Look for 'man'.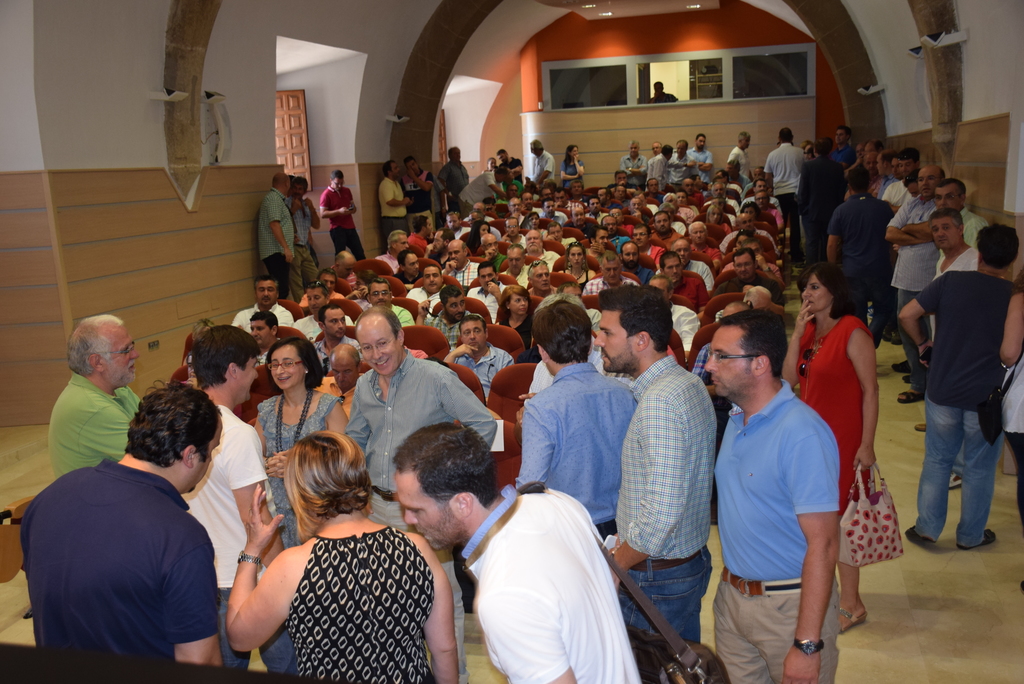
Found: 35 308 147 493.
